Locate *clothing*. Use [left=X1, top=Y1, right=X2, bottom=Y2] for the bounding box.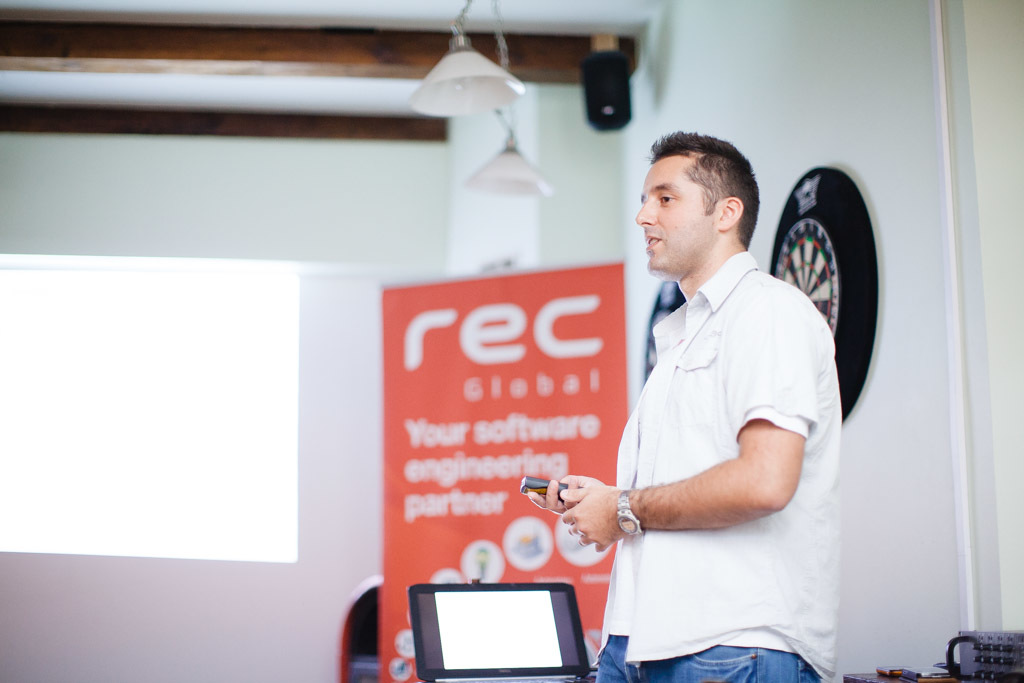
[left=522, top=242, right=833, bottom=658].
